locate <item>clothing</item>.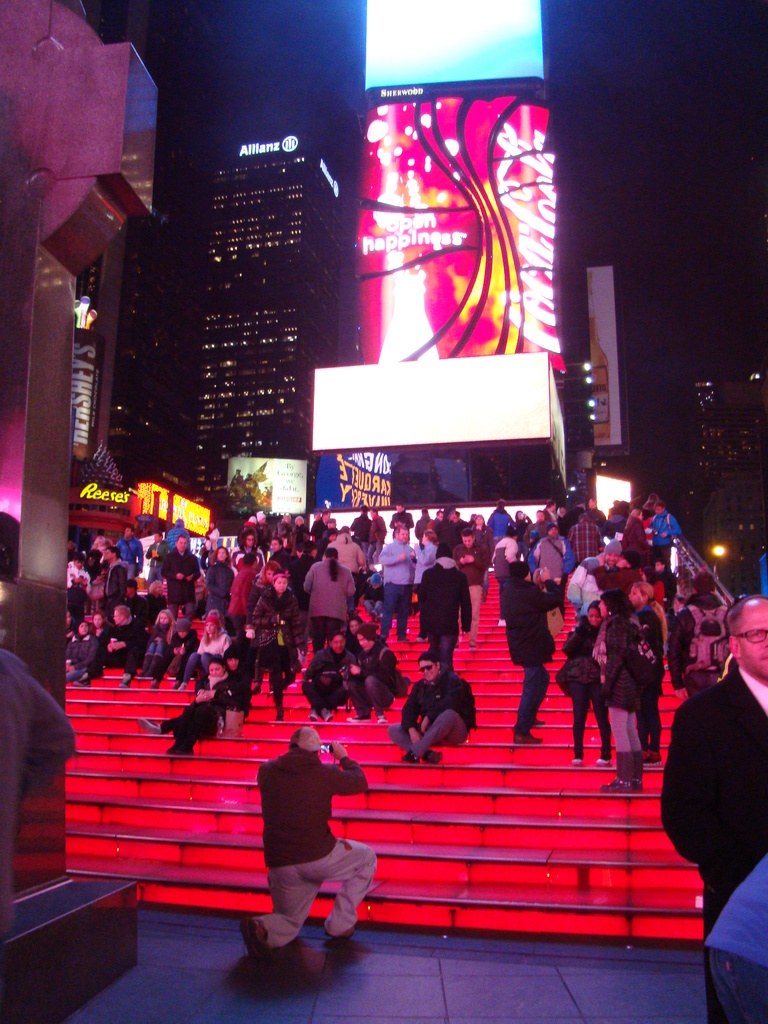
Bounding box: Rect(508, 575, 558, 736).
